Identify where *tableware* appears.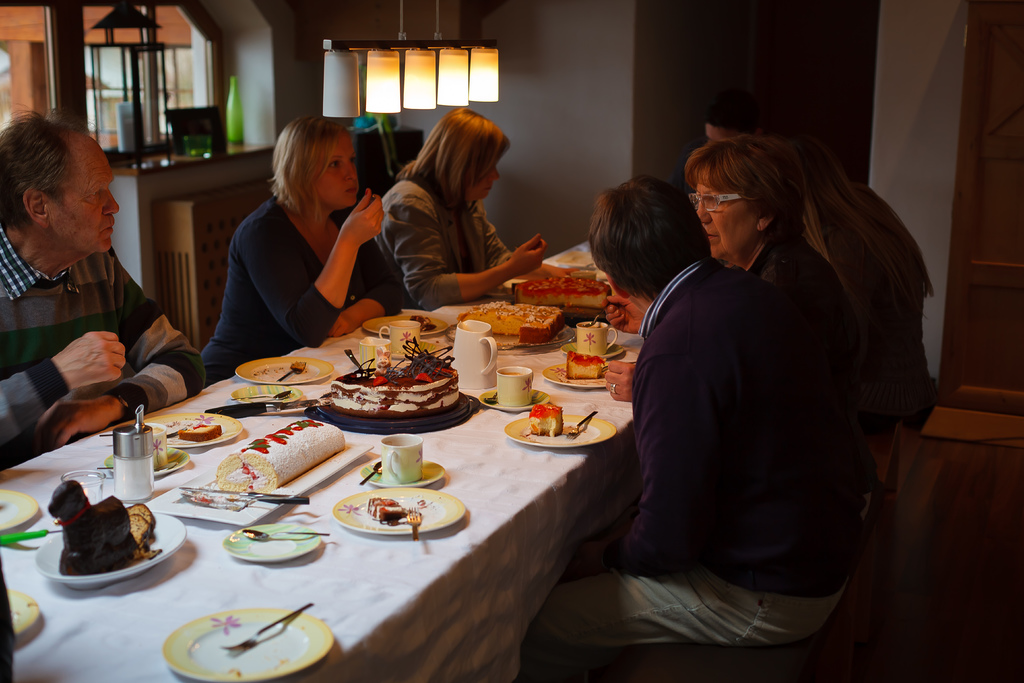
Appears at [159, 604, 329, 675].
